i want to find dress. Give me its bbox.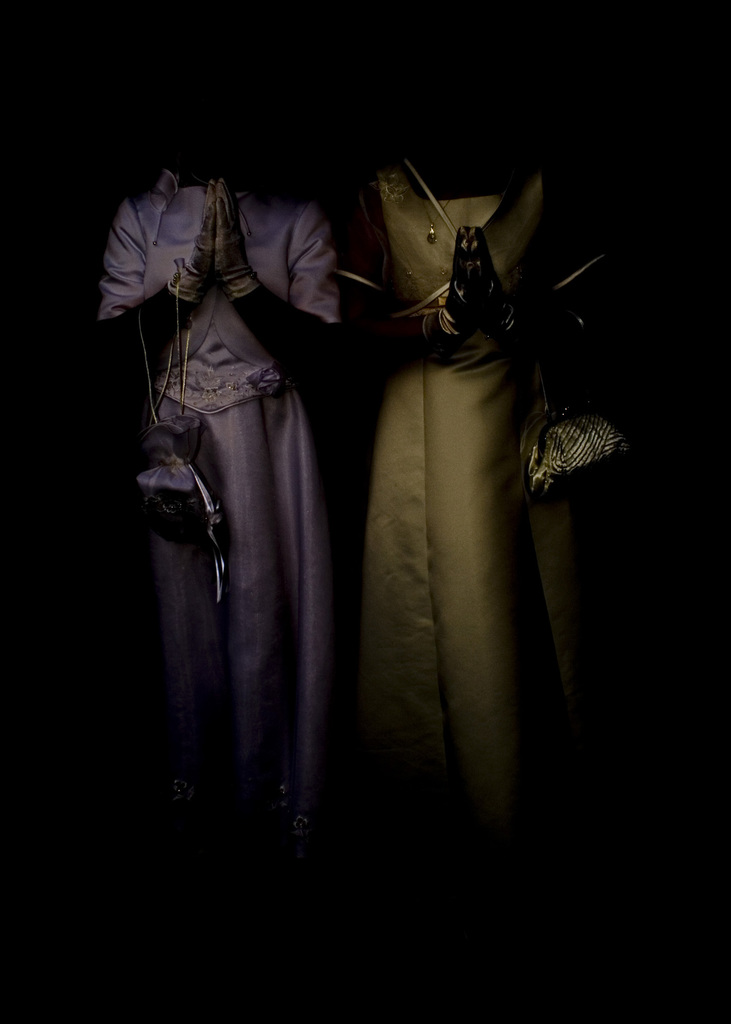
358,191,577,838.
